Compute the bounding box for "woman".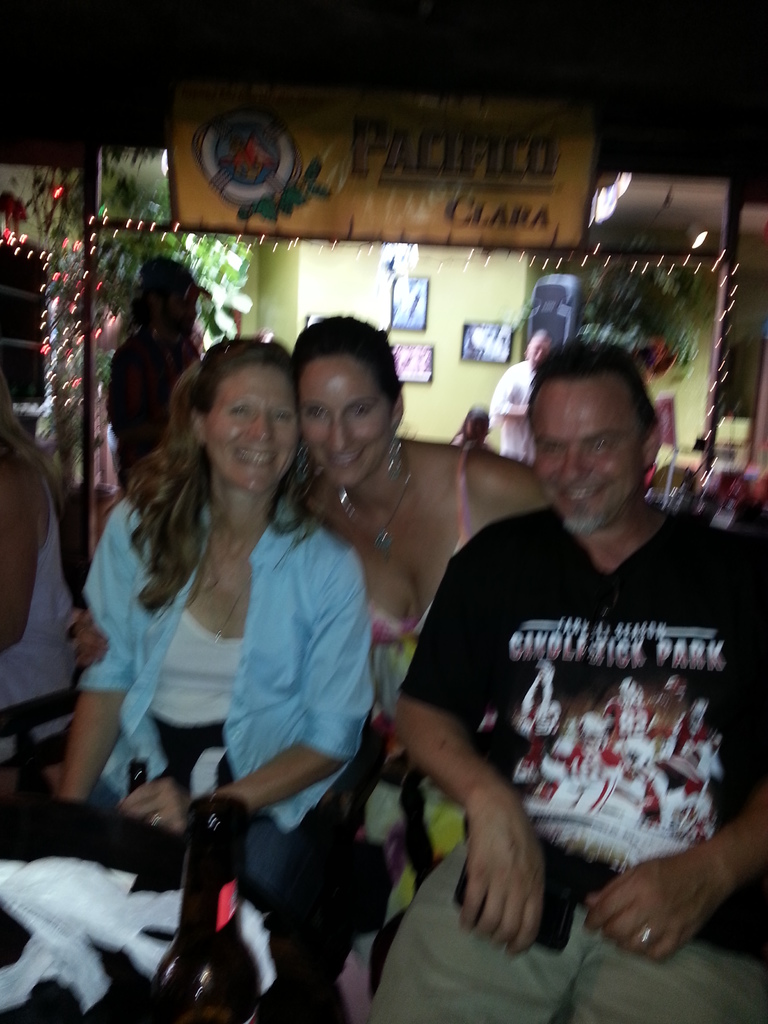
(63, 308, 555, 905).
